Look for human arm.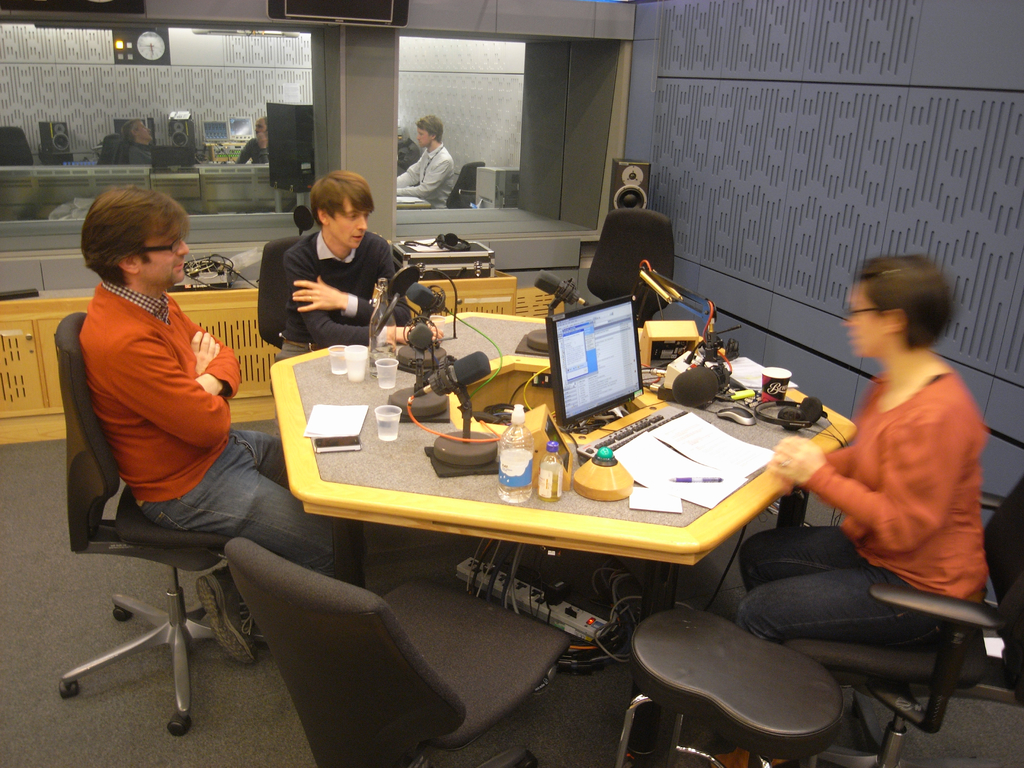
Found: (292,238,414,330).
